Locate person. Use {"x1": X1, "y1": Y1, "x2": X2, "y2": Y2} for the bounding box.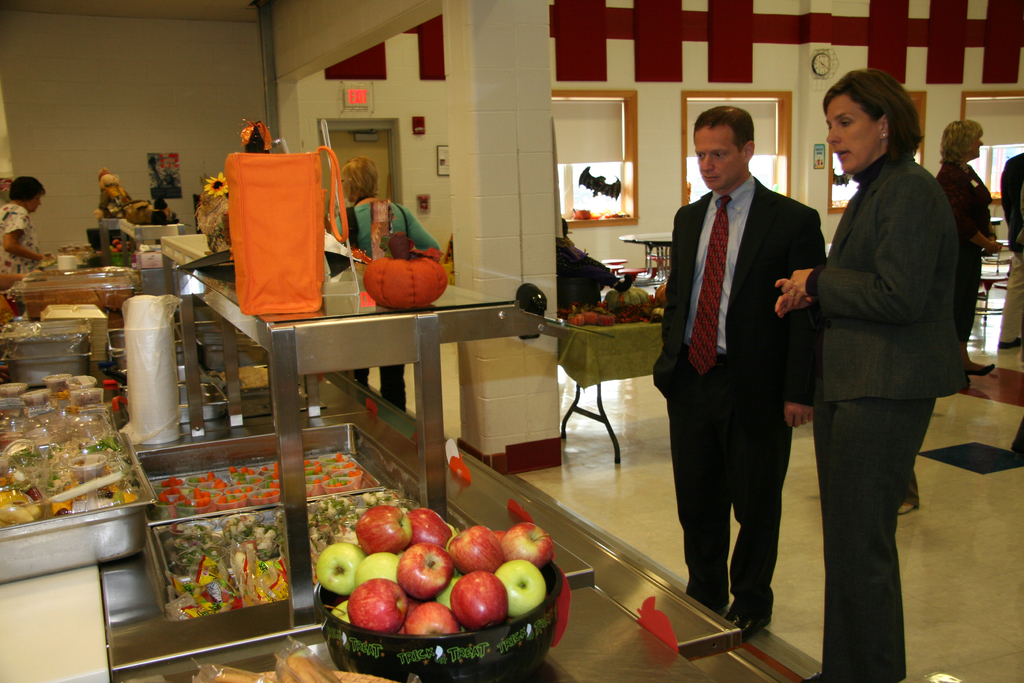
{"x1": 937, "y1": 114, "x2": 1004, "y2": 268}.
